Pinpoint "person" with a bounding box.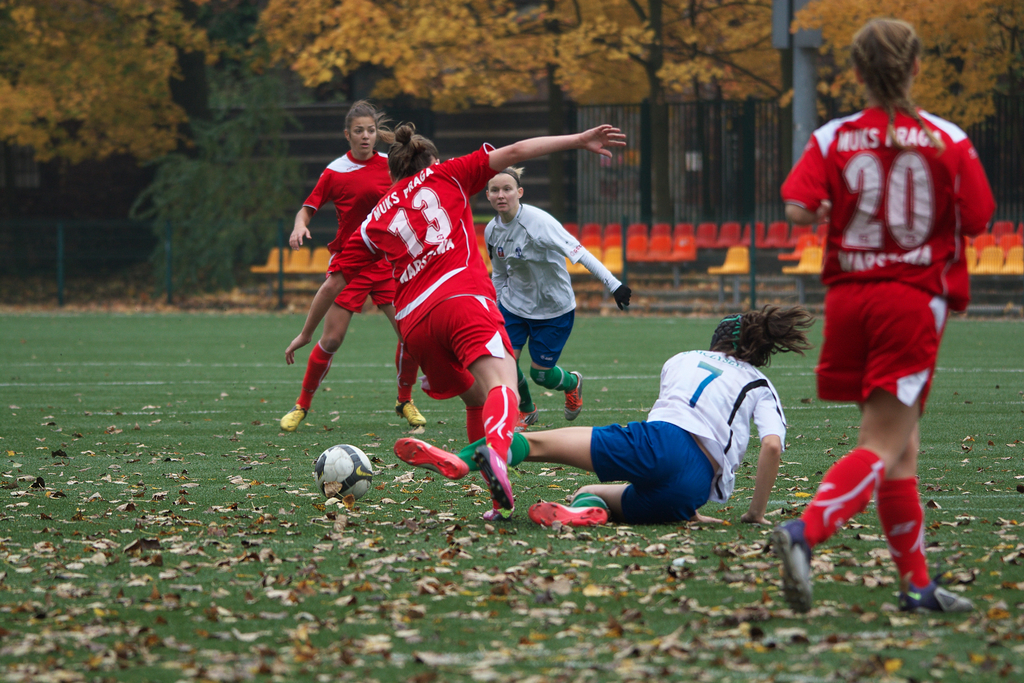
crop(392, 306, 817, 529).
